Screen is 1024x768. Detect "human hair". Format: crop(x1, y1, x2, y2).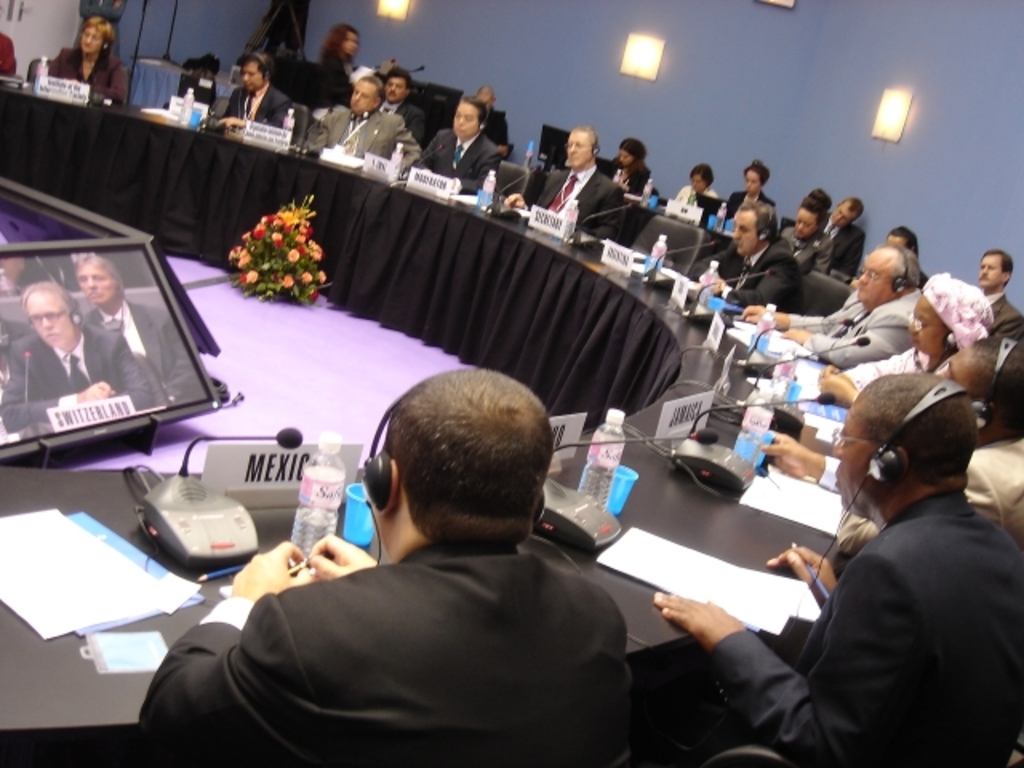
crop(837, 195, 866, 226).
